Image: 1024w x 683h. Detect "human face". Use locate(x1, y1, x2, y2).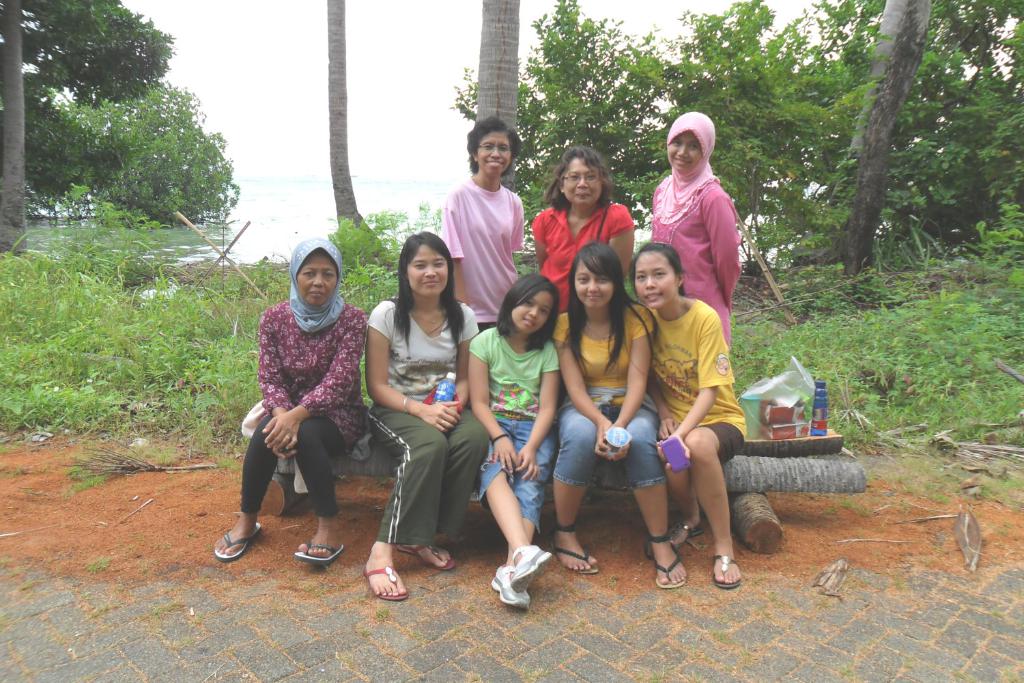
locate(407, 247, 446, 296).
